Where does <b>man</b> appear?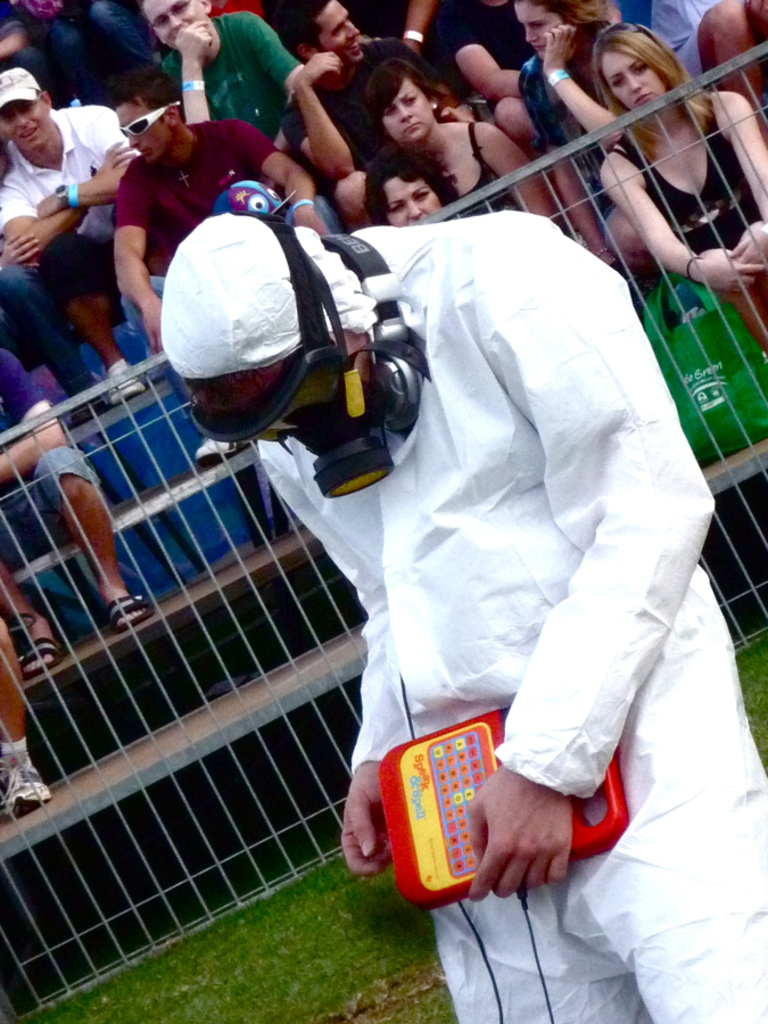
Appears at detection(108, 63, 324, 462).
